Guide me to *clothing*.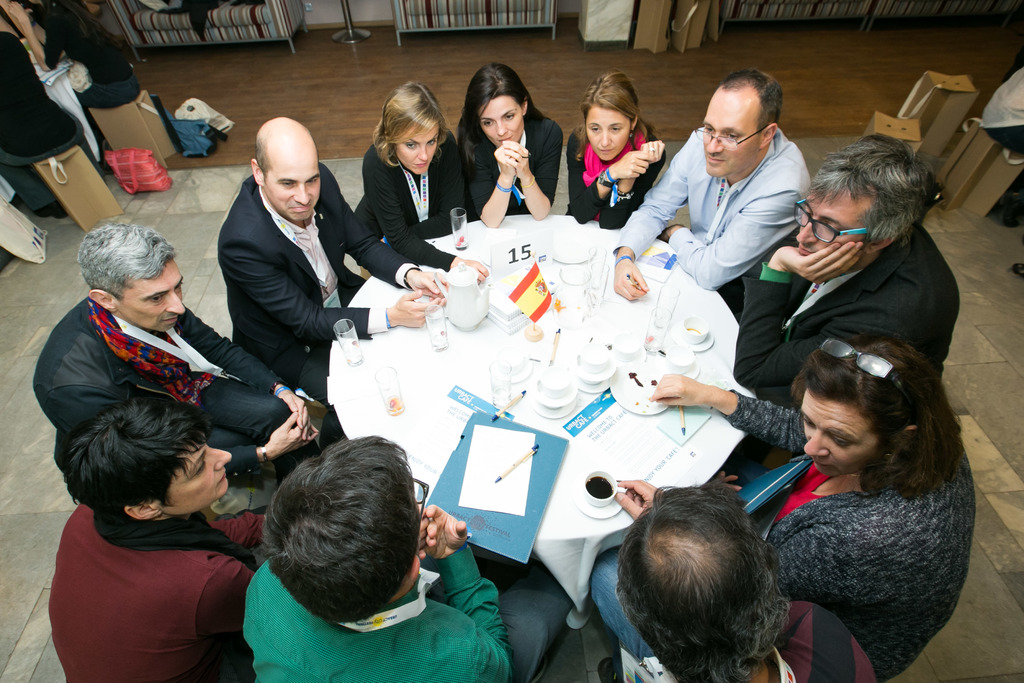
Guidance: bbox=[968, 58, 1023, 161].
